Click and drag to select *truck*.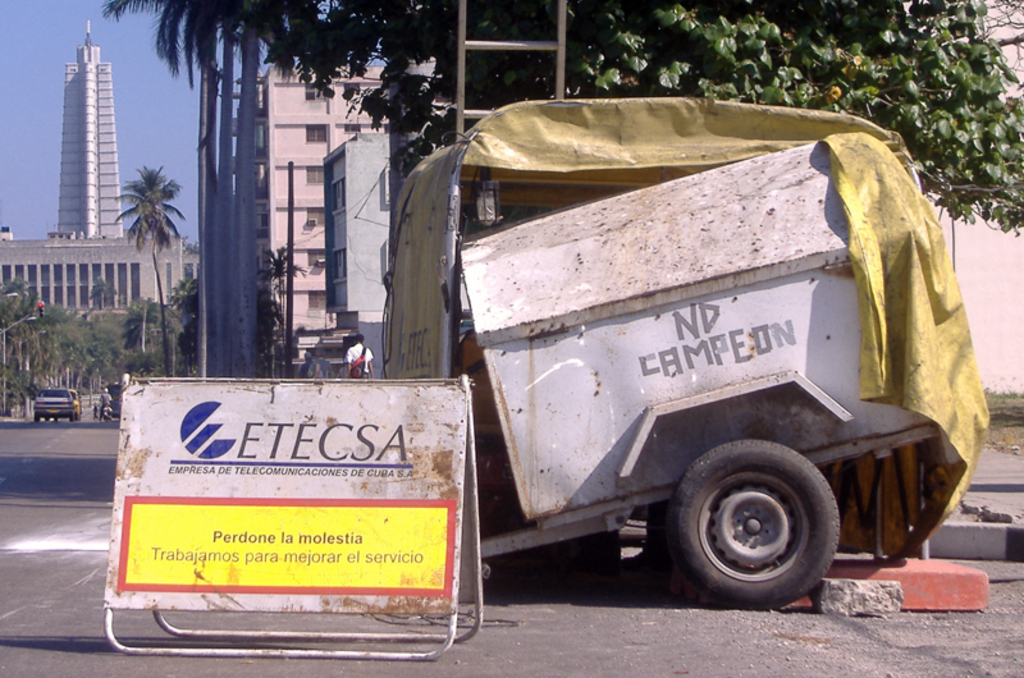
Selection: <bbox>361, 106, 1005, 604</bbox>.
